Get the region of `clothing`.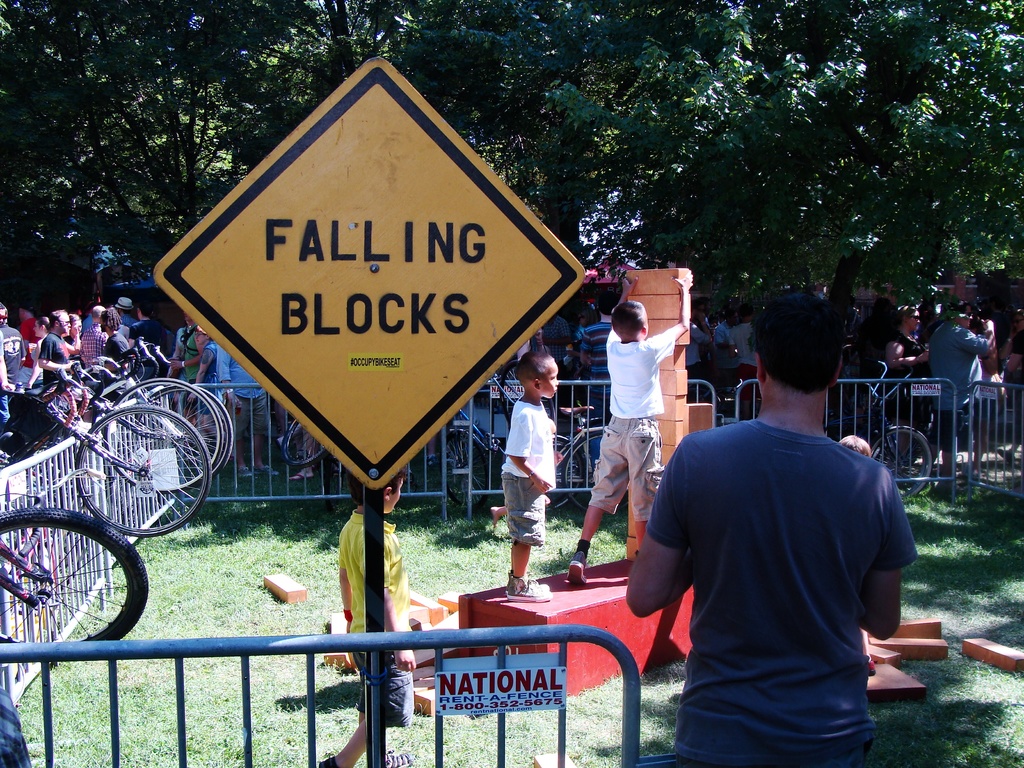
x1=588 y1=326 x2=674 y2=513.
